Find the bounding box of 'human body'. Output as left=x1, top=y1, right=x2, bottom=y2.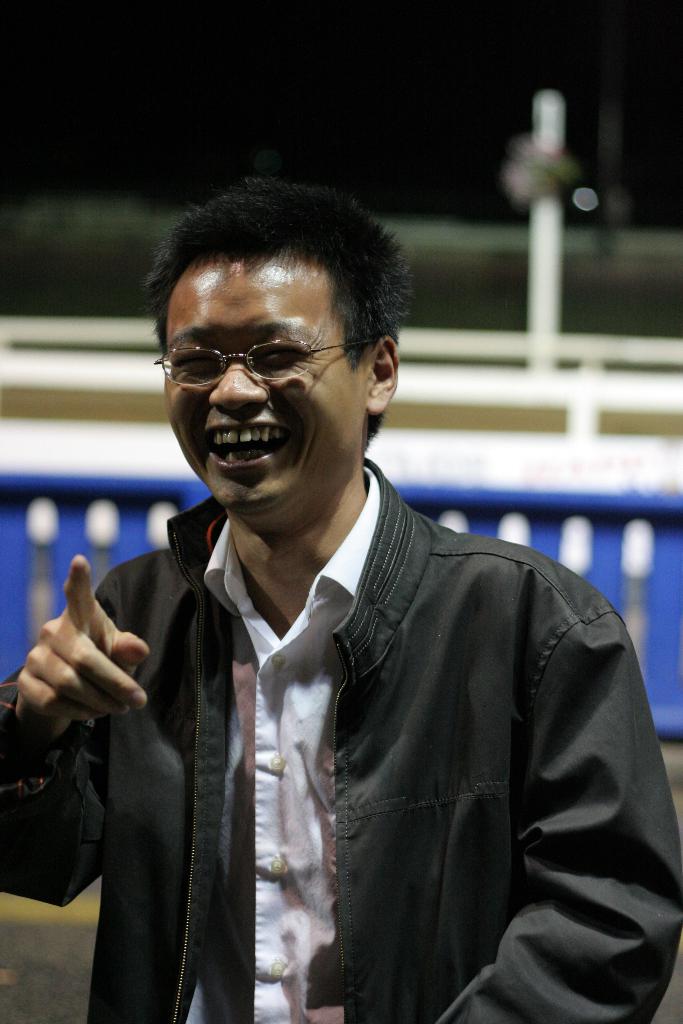
left=59, top=216, right=639, bottom=1023.
